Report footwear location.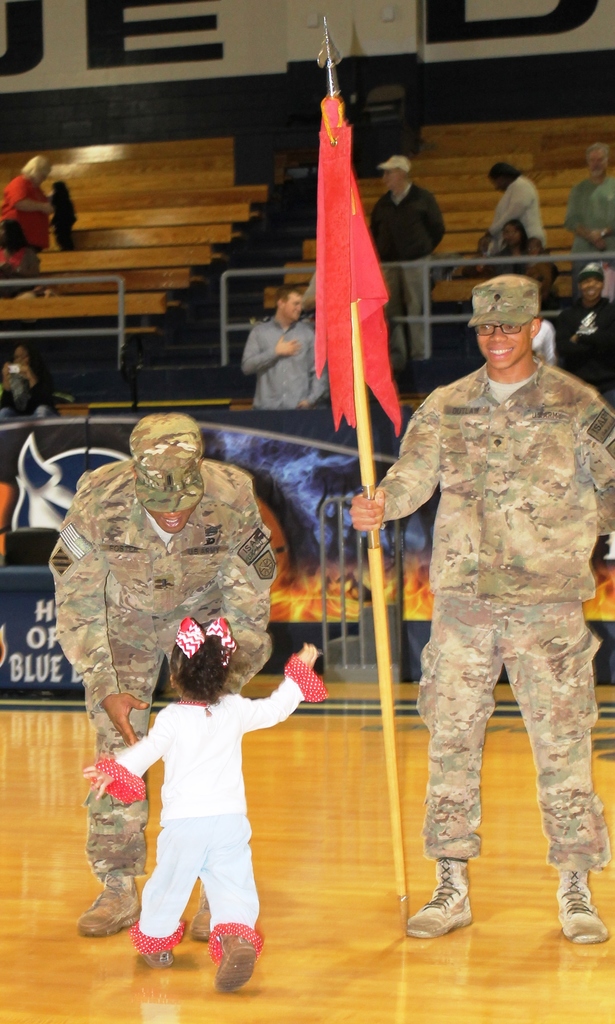
Report: rect(408, 861, 472, 936).
